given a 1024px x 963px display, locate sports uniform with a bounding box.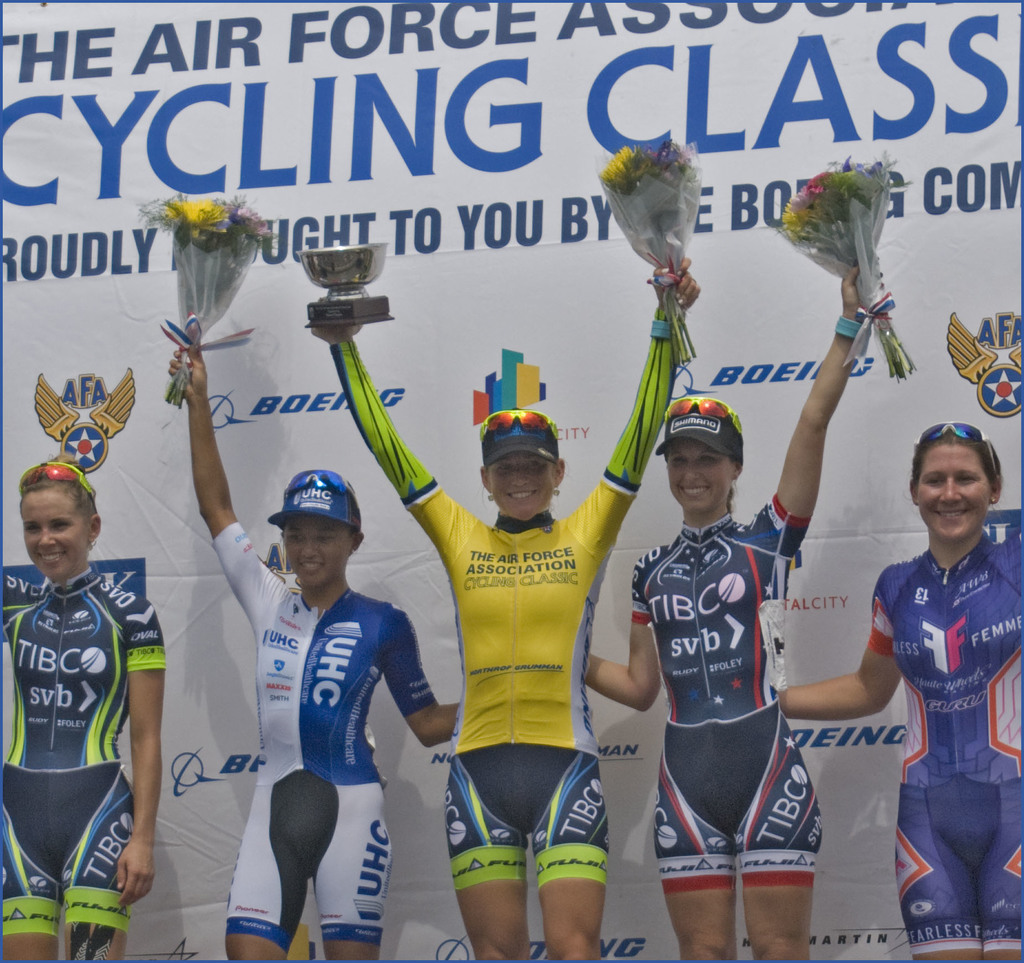
Located: box(224, 519, 433, 923).
